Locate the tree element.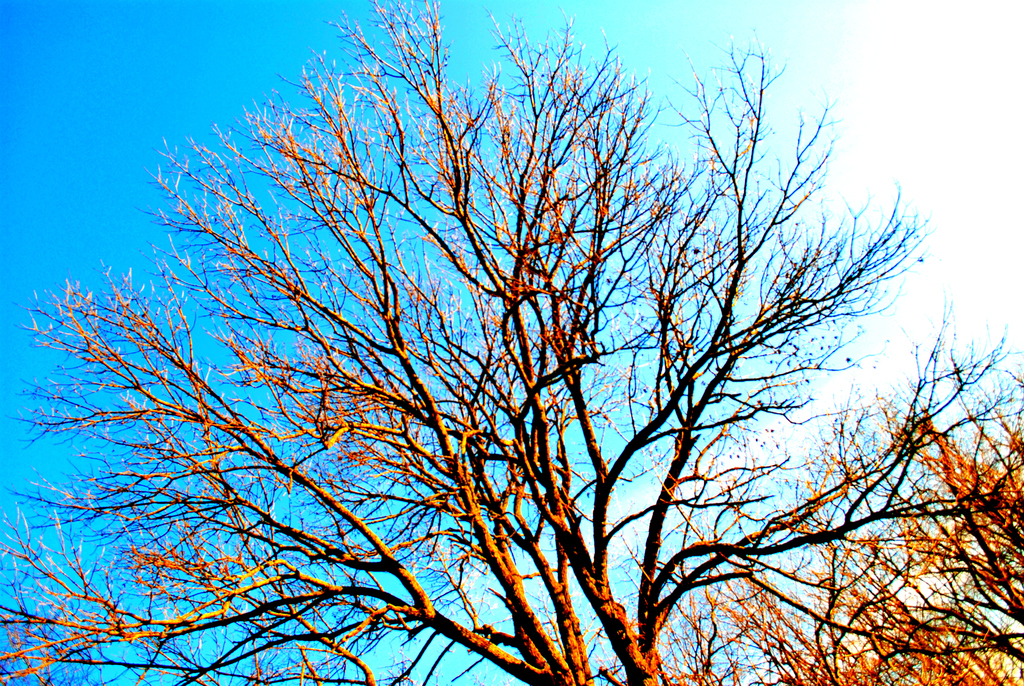
Element bbox: (x1=0, y1=2, x2=1021, y2=685).
